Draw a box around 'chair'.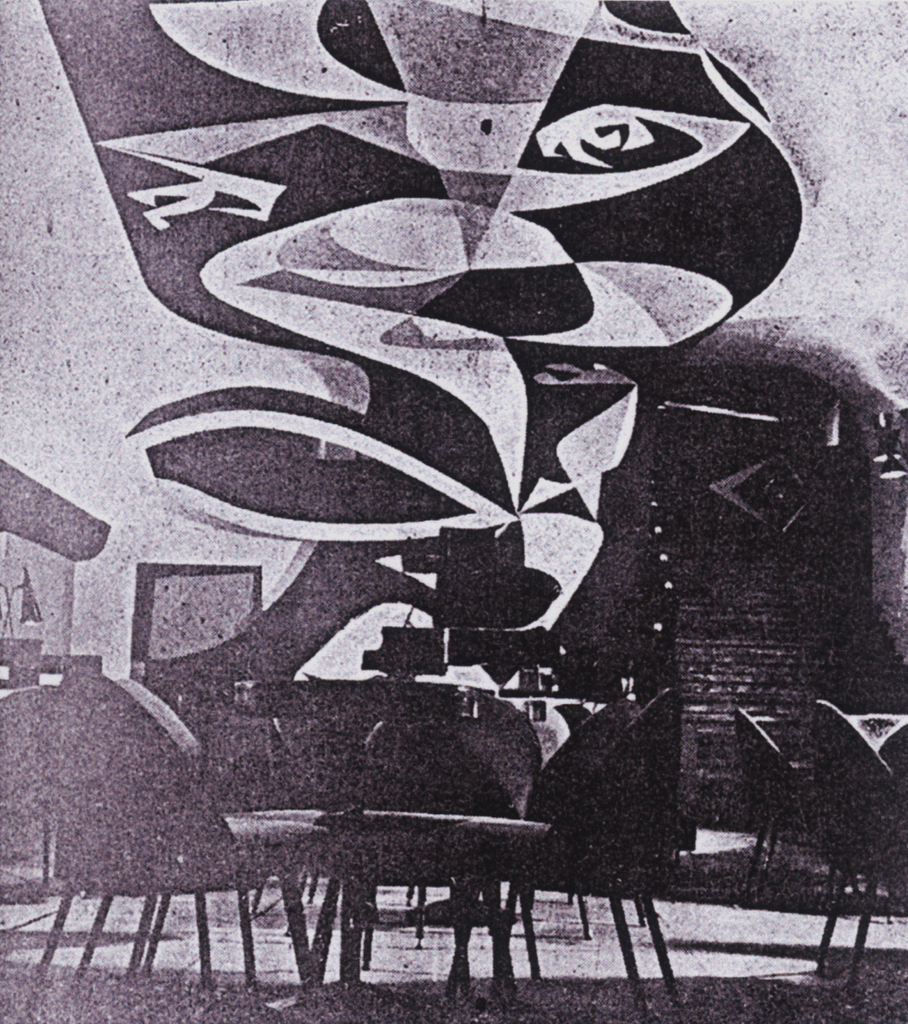
740/708/864/906.
